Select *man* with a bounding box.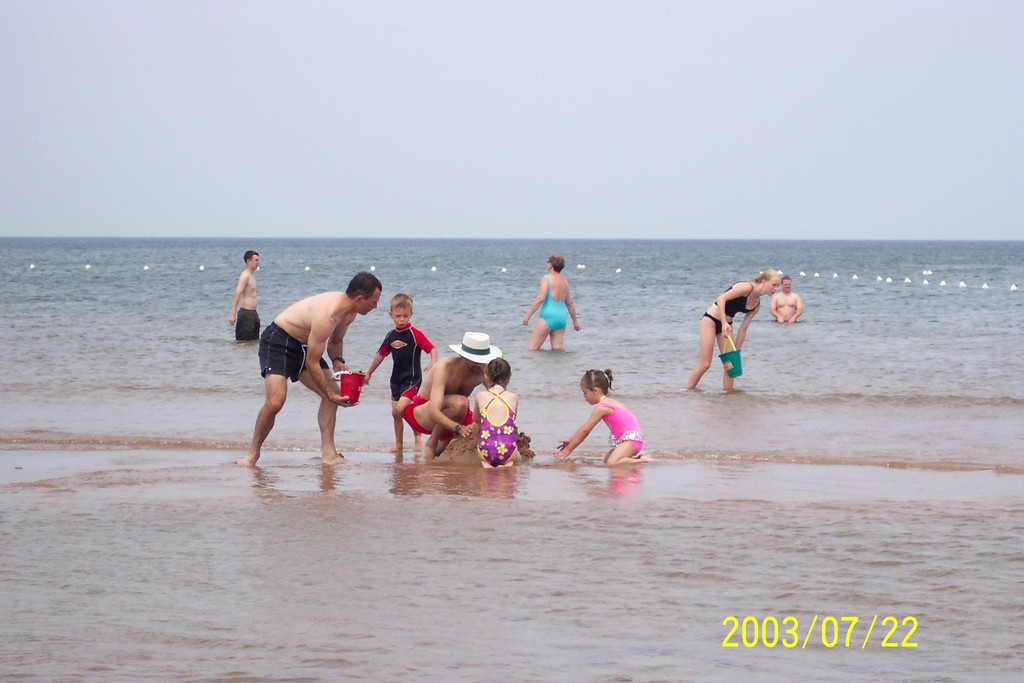
BBox(768, 275, 802, 325).
